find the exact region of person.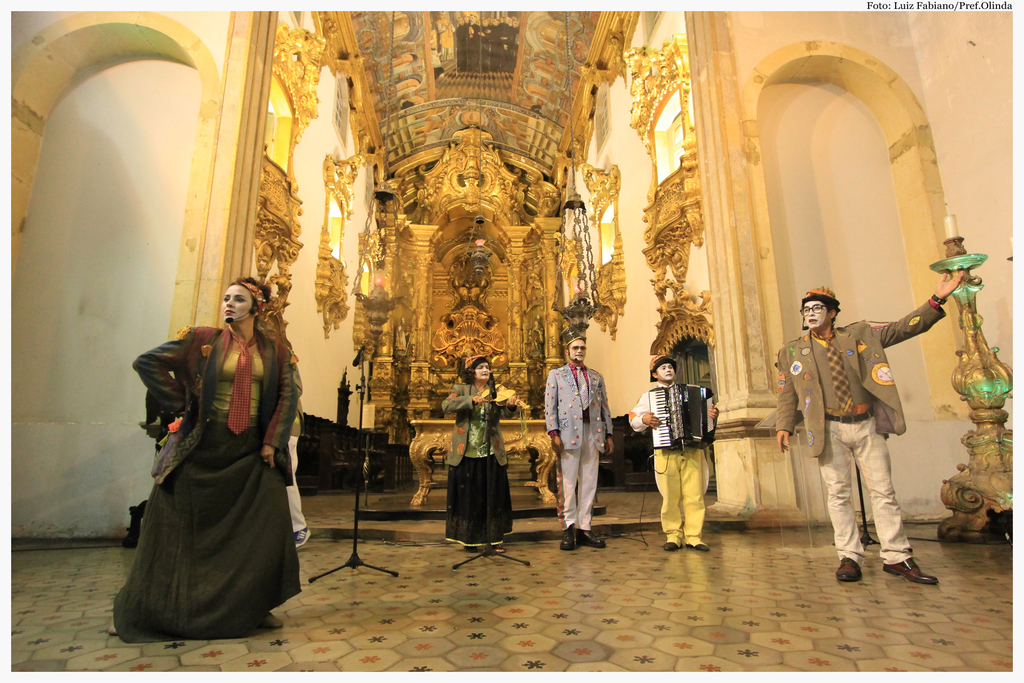
Exact region: x1=772, y1=265, x2=973, y2=588.
